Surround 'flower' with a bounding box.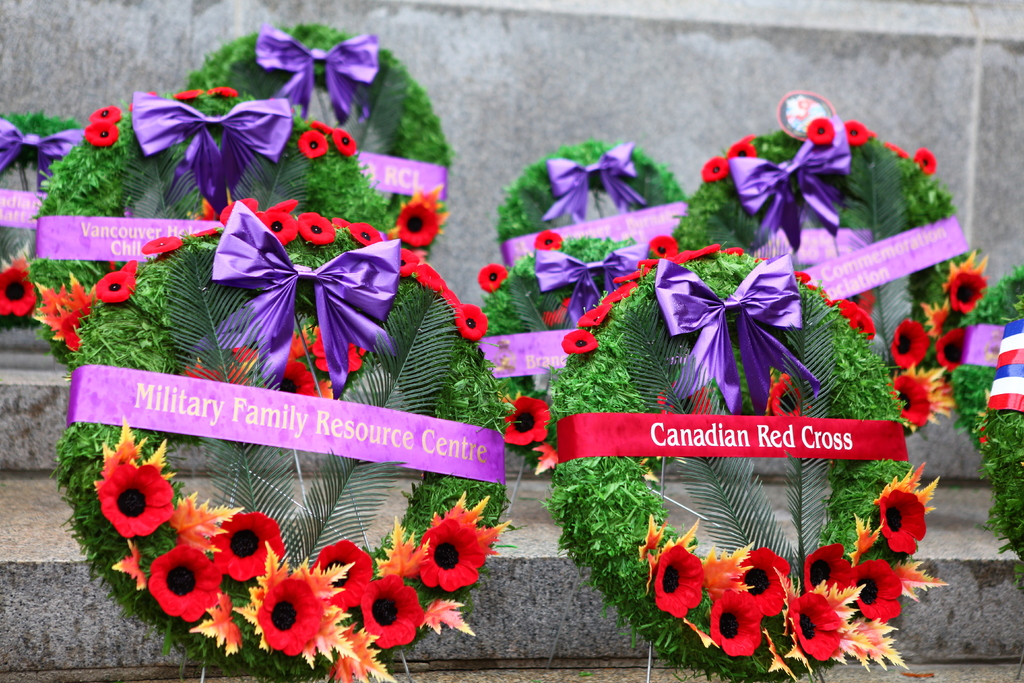
(x1=824, y1=298, x2=874, y2=344).
